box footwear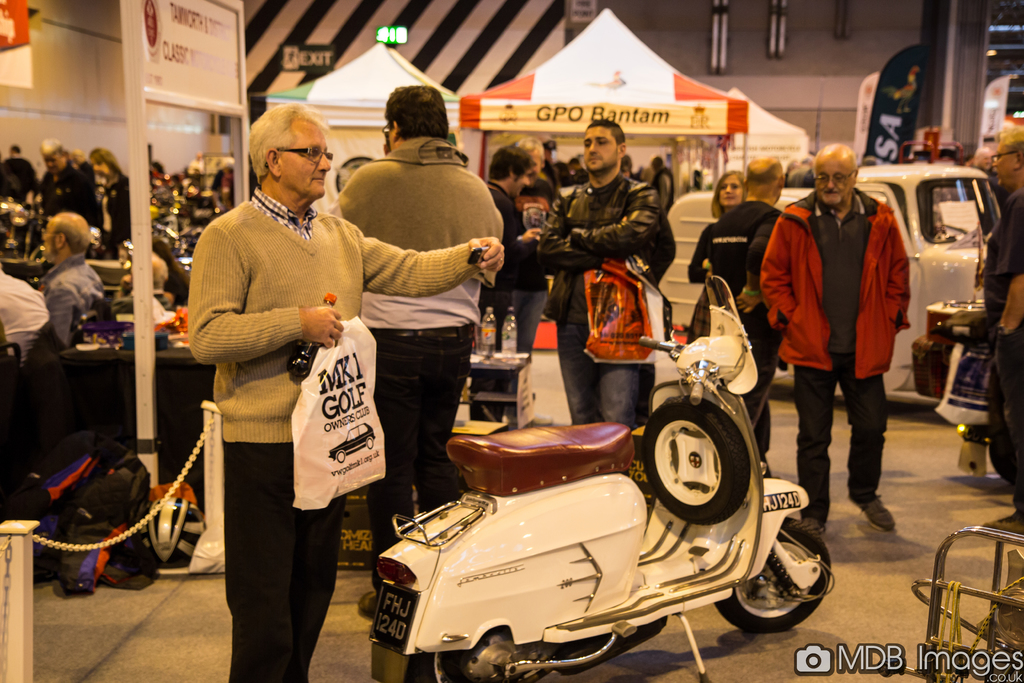
[851,488,895,532]
